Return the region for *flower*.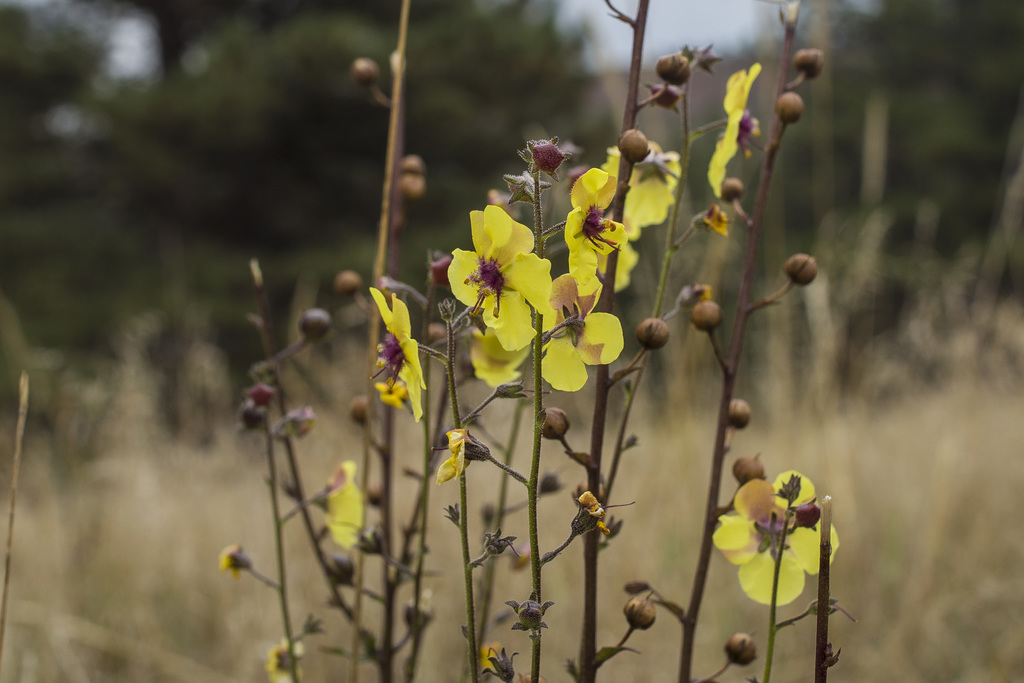
218/542/255/575.
